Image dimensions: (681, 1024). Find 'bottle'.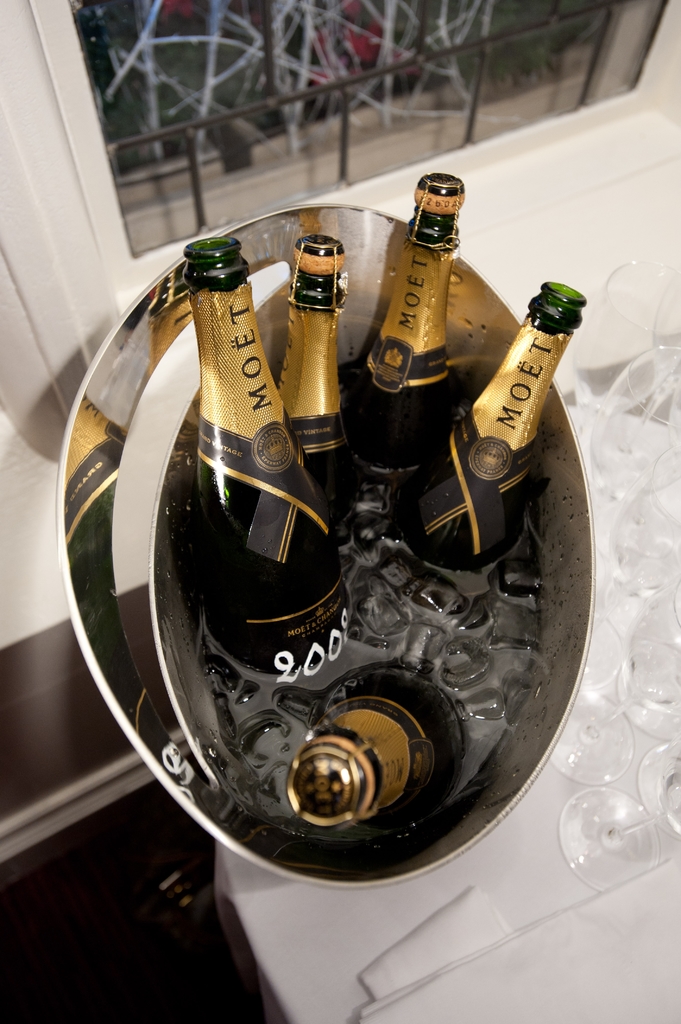
[left=182, top=241, right=350, bottom=682].
